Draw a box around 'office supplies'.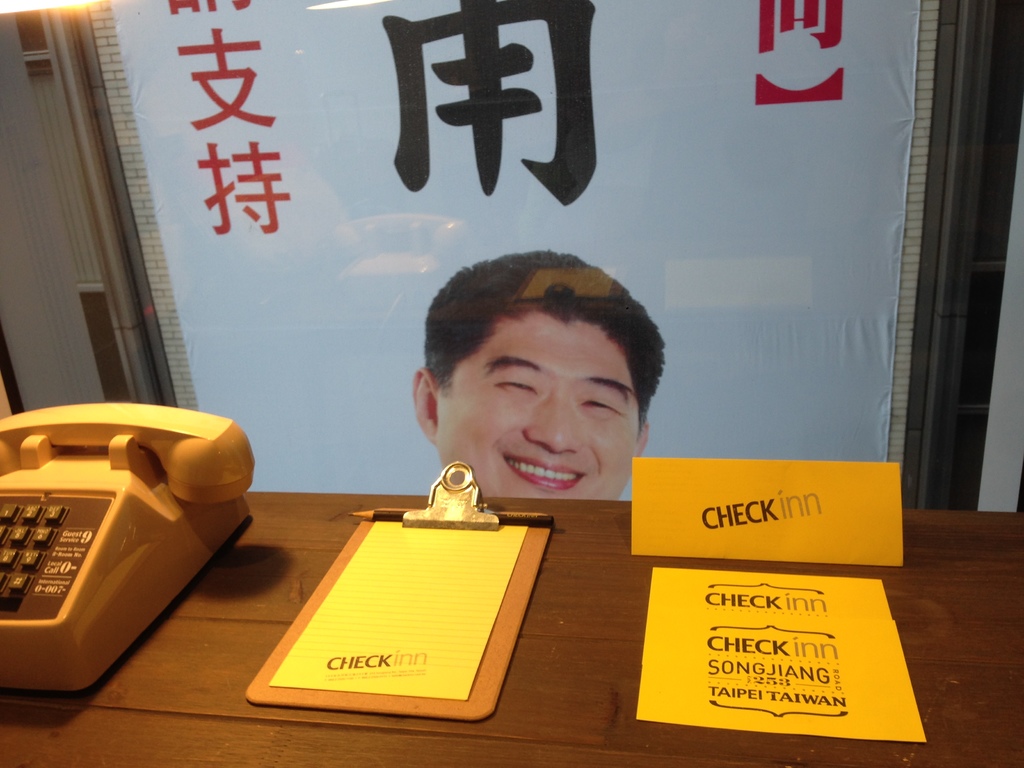
(253, 466, 555, 719).
